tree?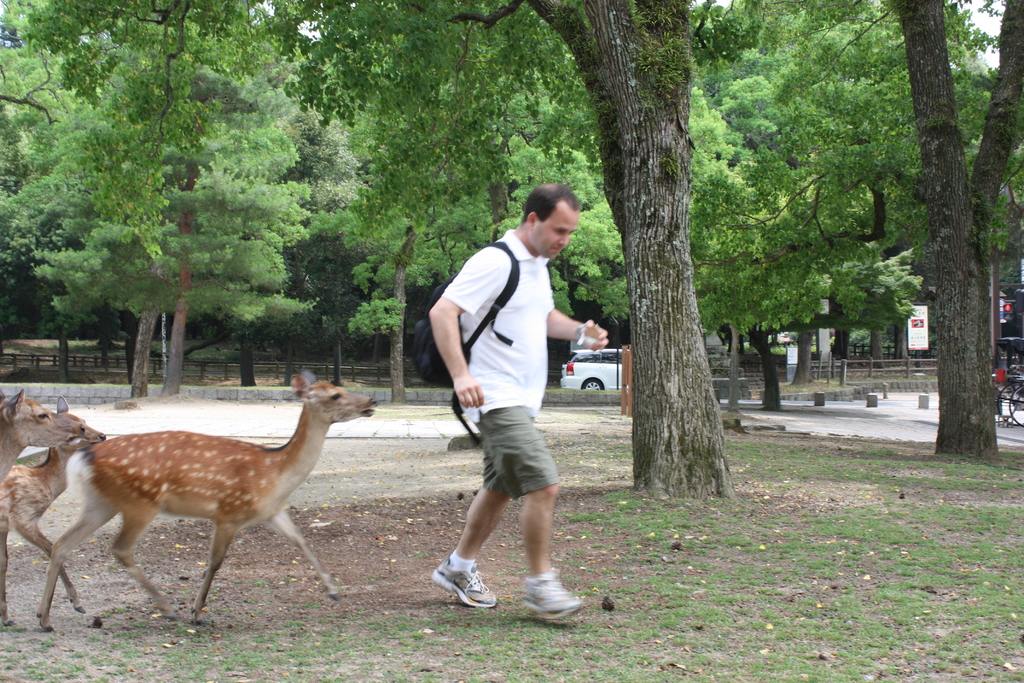
l=484, t=0, r=735, b=504
